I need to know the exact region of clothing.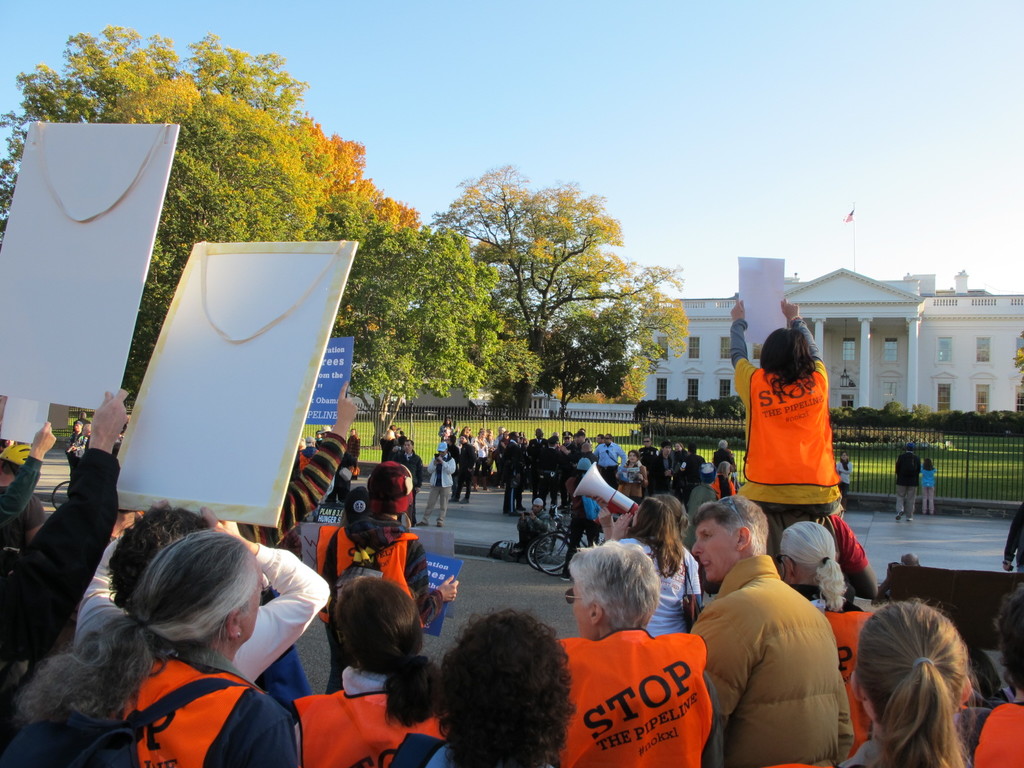
Region: rect(557, 618, 722, 764).
